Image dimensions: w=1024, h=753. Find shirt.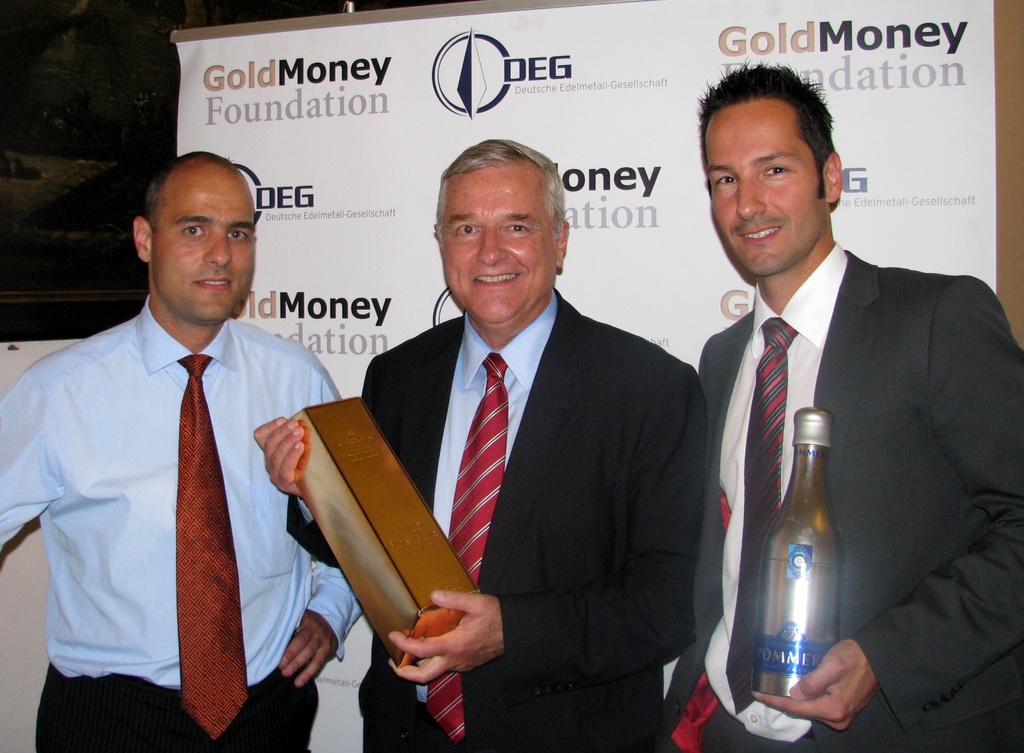
<box>413,290,557,703</box>.
